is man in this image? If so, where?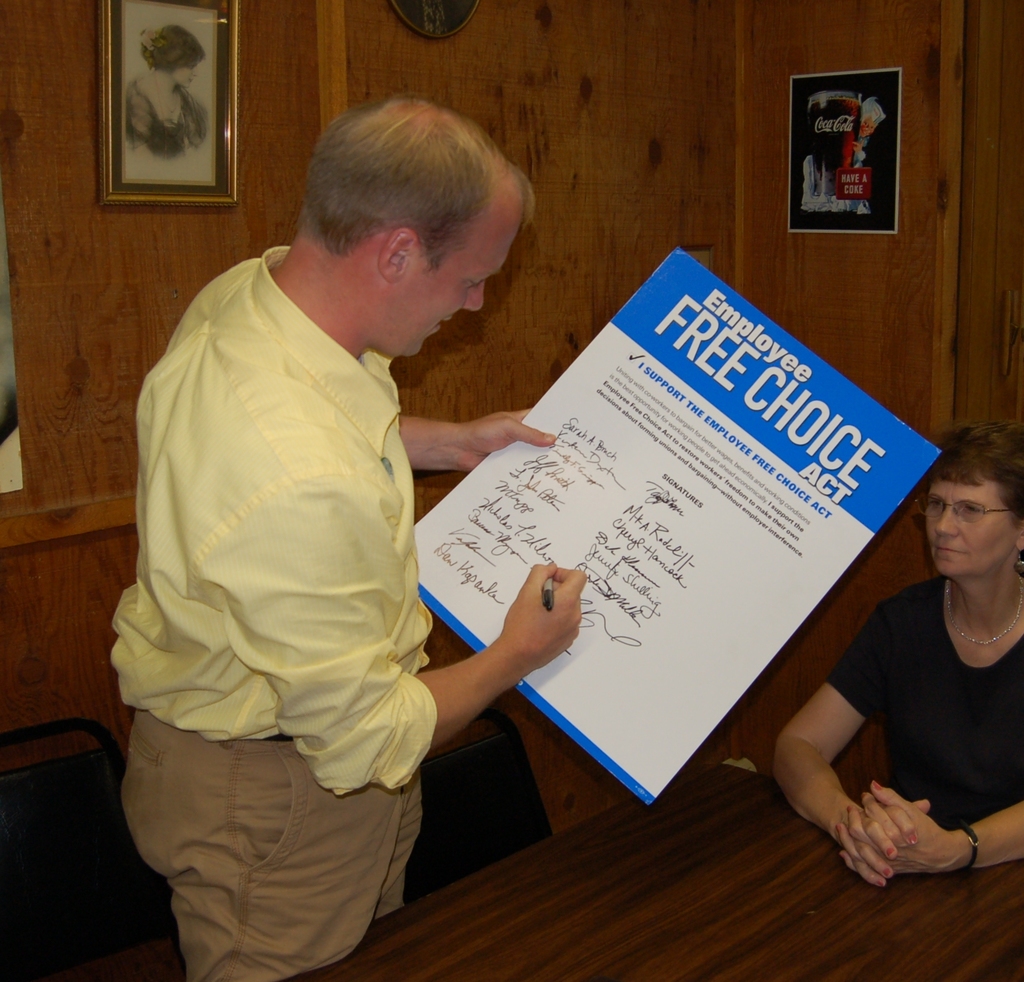
Yes, at detection(106, 93, 600, 963).
